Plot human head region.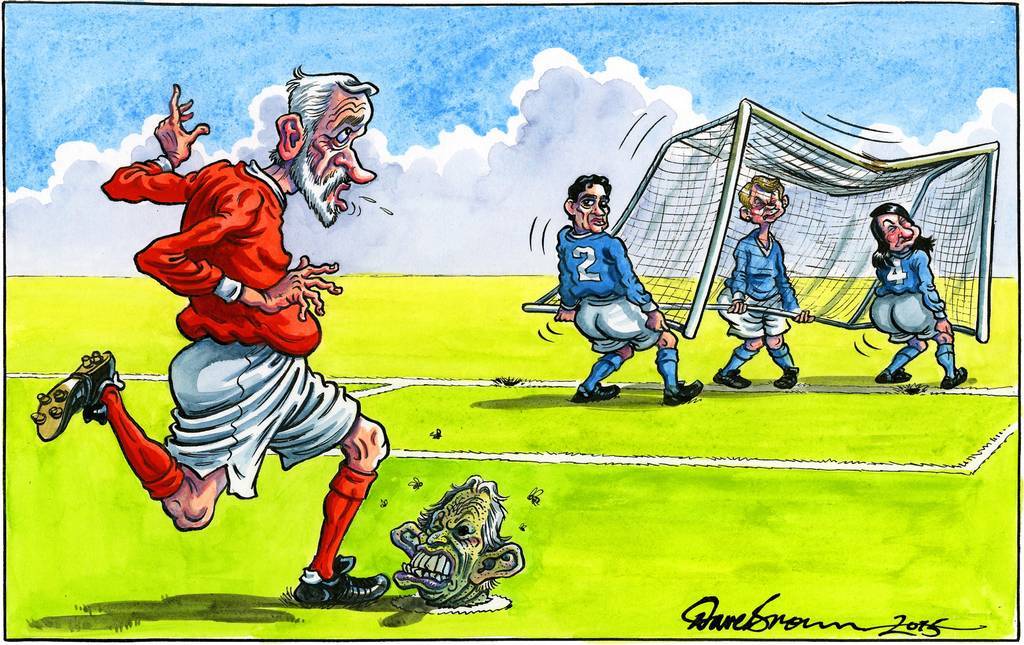
Plotted at {"x1": 272, "y1": 66, "x2": 378, "y2": 224}.
